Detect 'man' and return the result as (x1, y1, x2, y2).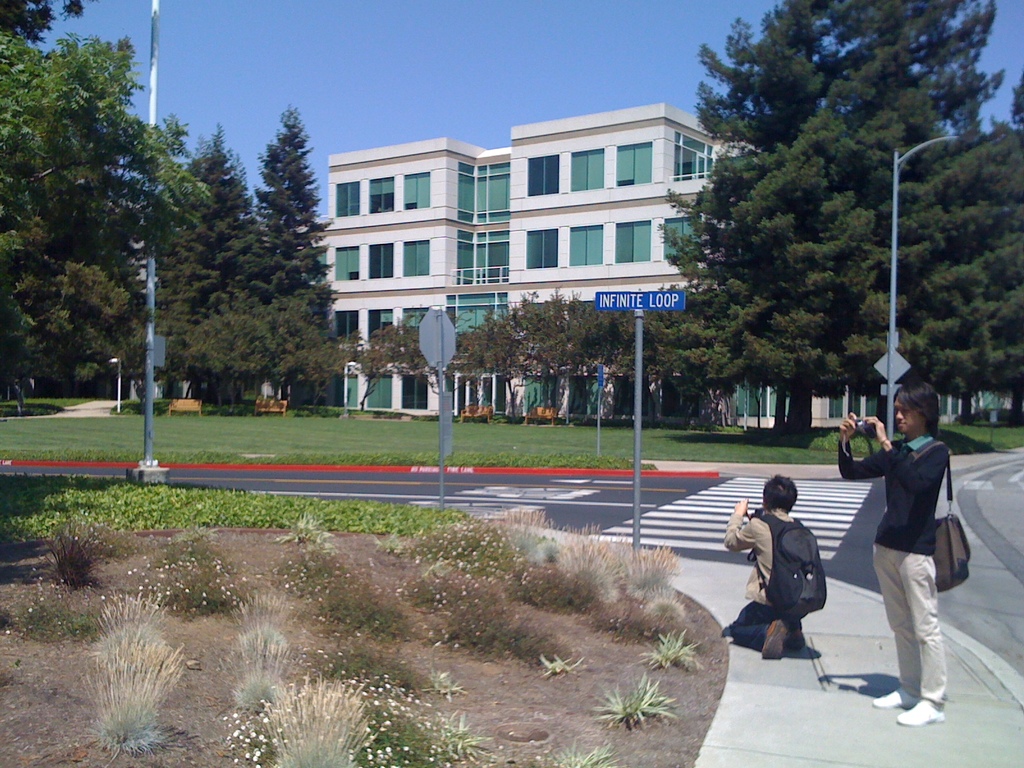
(723, 475, 801, 659).
